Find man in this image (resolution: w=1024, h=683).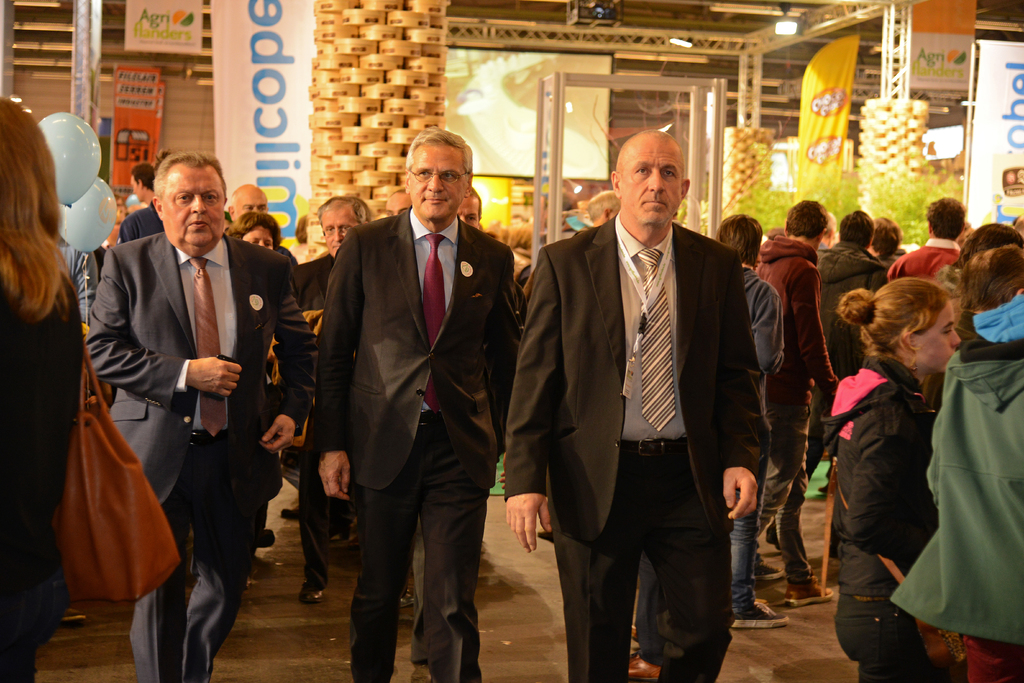
bbox(757, 198, 842, 609).
